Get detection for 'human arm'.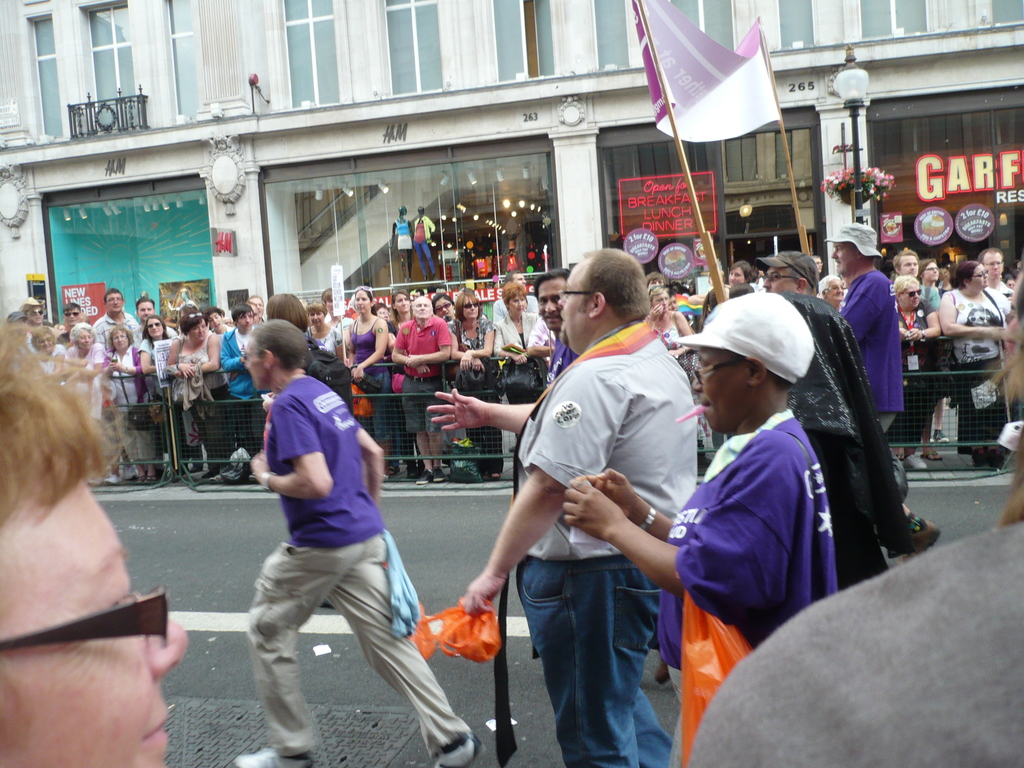
Detection: (103, 350, 116, 376).
